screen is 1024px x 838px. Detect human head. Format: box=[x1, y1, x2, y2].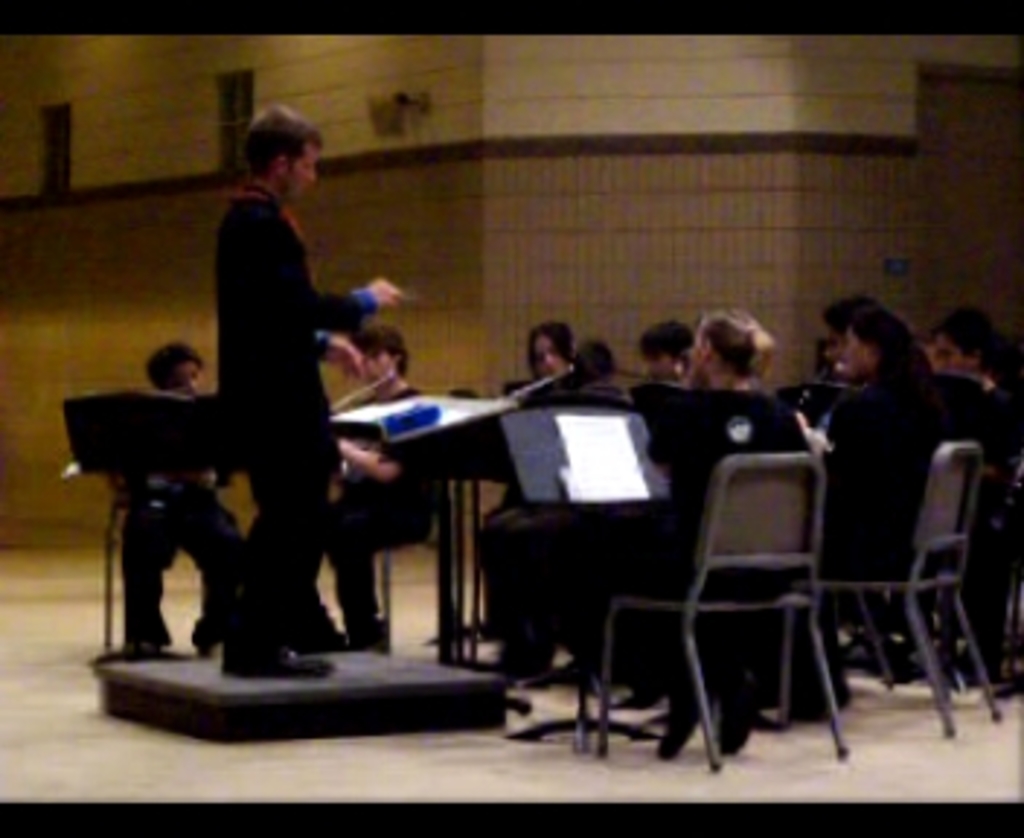
box=[823, 297, 913, 390].
